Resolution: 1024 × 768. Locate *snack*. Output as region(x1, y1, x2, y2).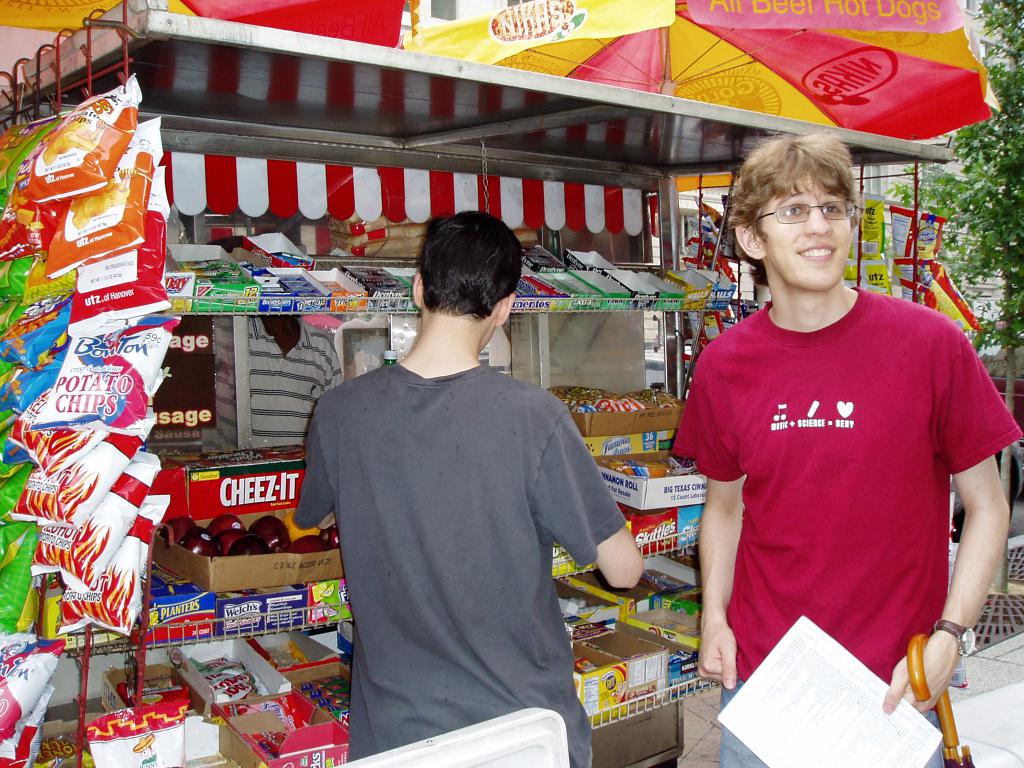
region(193, 648, 262, 707).
